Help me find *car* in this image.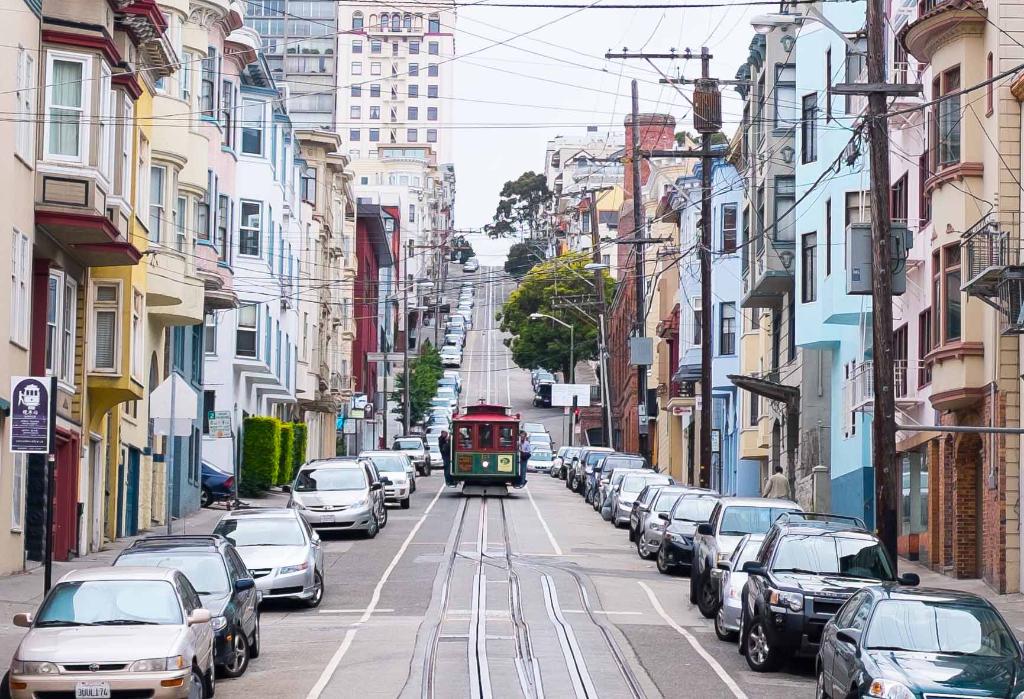
Found it: Rect(642, 486, 664, 559).
